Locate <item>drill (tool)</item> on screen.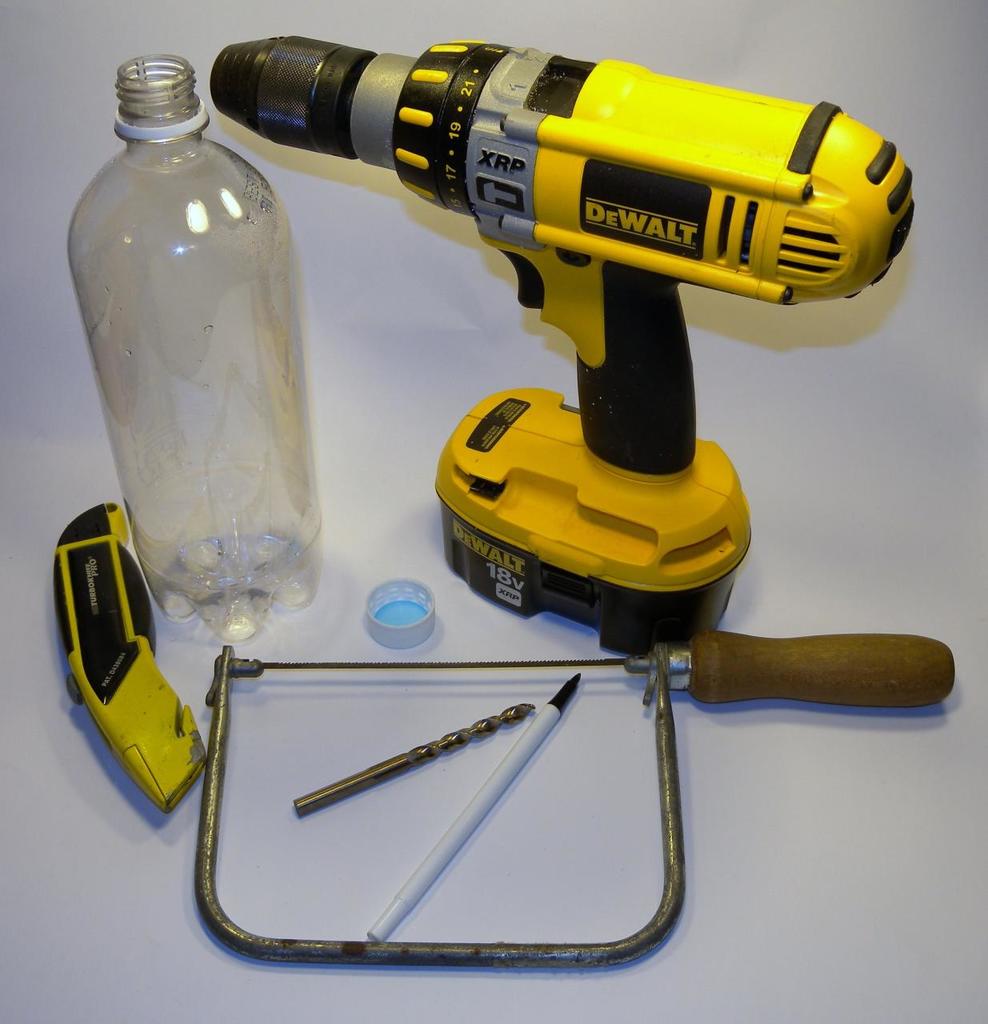
On screen at <box>210,33,911,665</box>.
